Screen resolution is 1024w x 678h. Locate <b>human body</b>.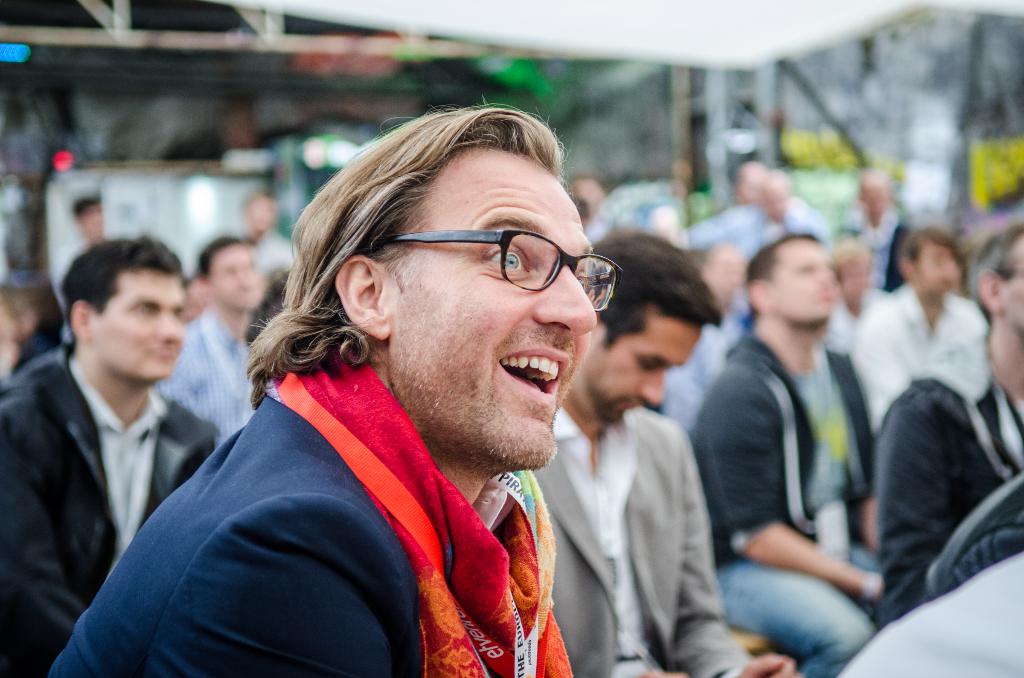
<bbox>0, 352, 212, 677</bbox>.
